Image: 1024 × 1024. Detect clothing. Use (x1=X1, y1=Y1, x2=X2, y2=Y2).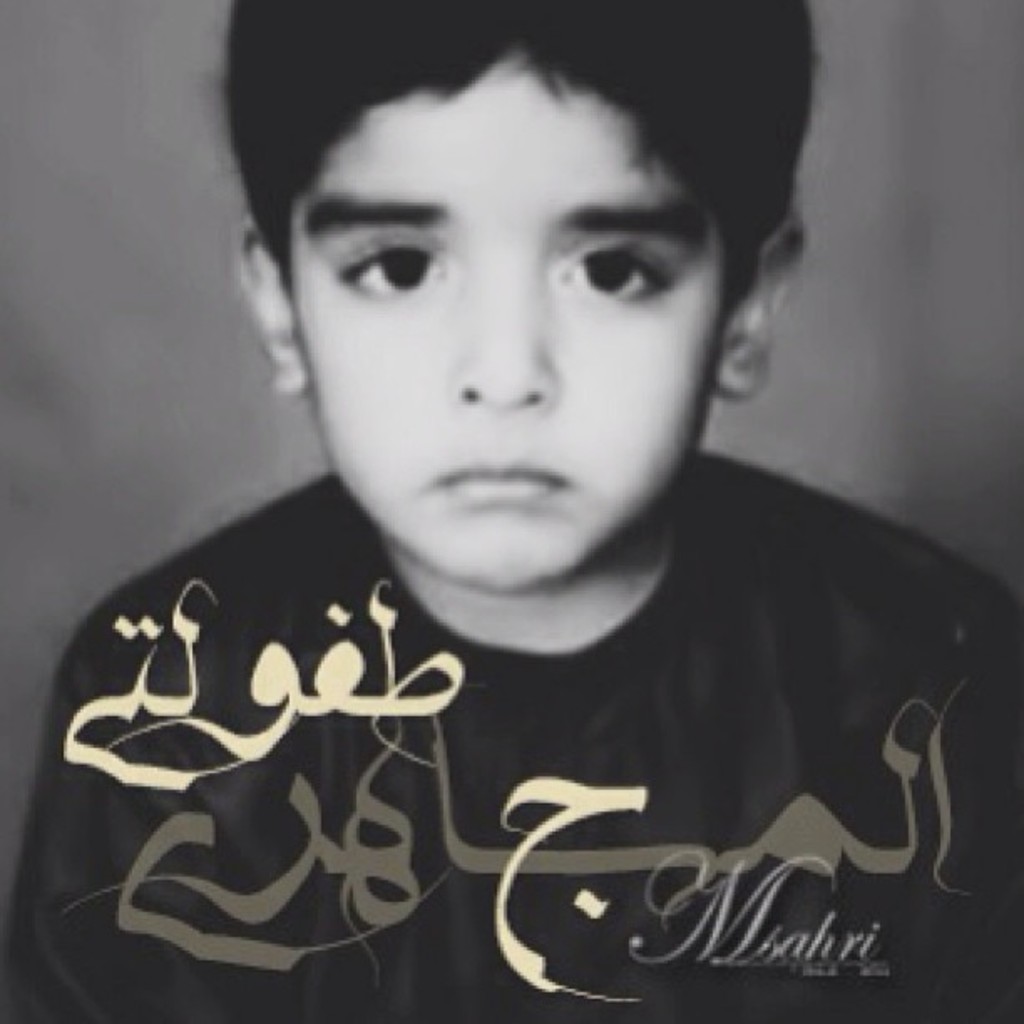
(x1=0, y1=480, x2=893, y2=1004).
